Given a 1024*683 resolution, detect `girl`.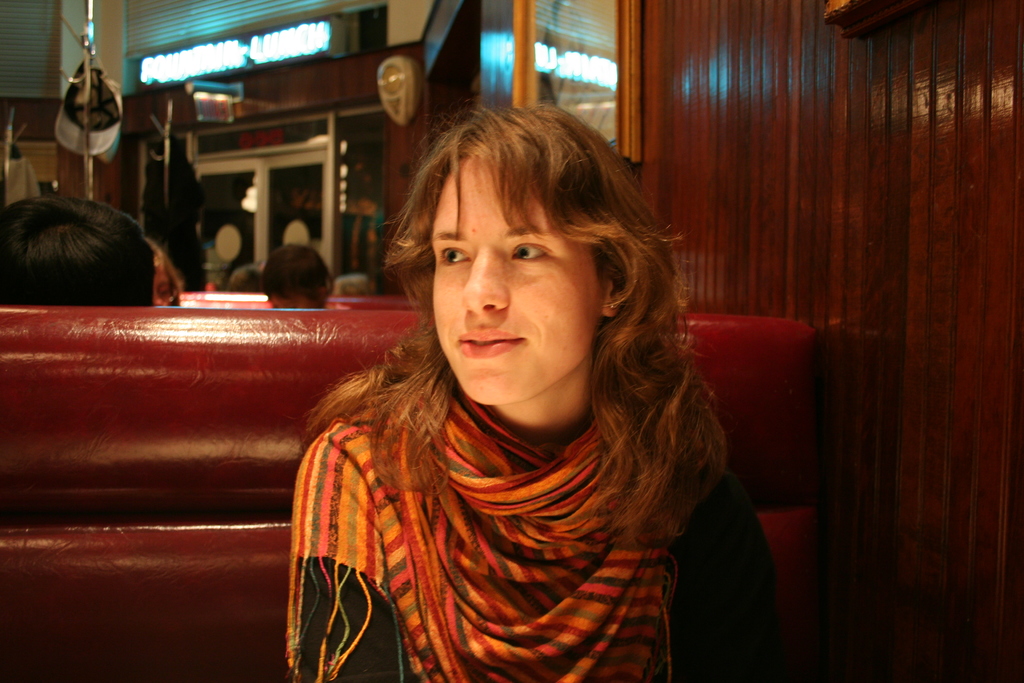
{"left": 285, "top": 103, "right": 778, "bottom": 682}.
